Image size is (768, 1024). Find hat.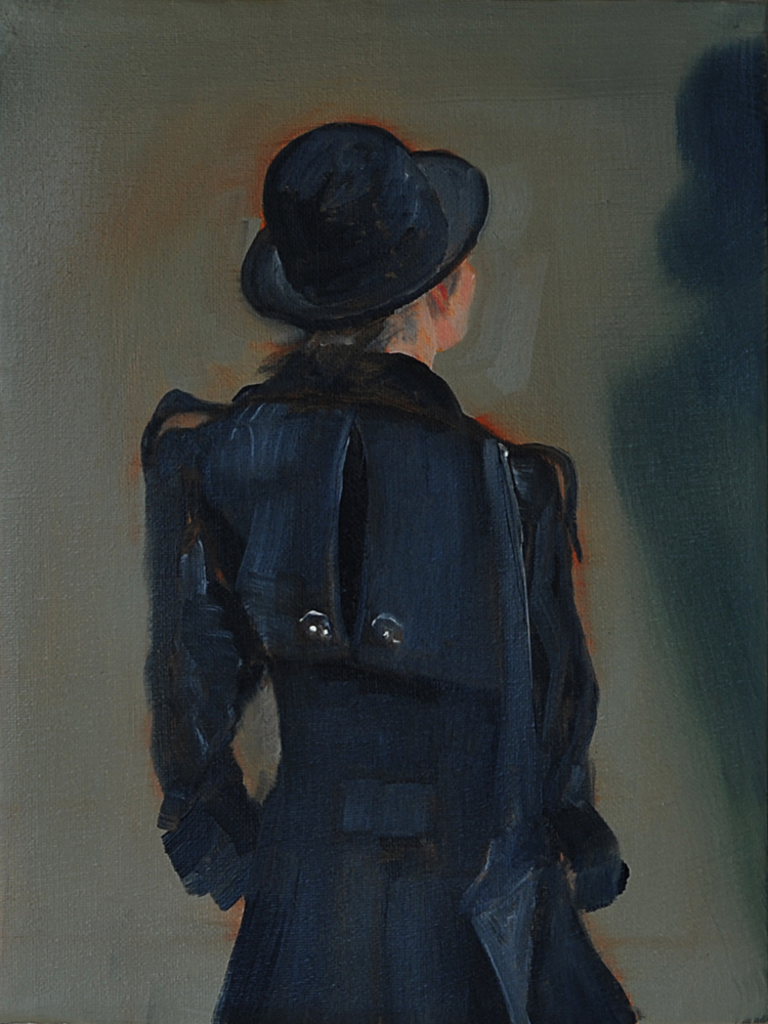
BBox(248, 127, 494, 340).
